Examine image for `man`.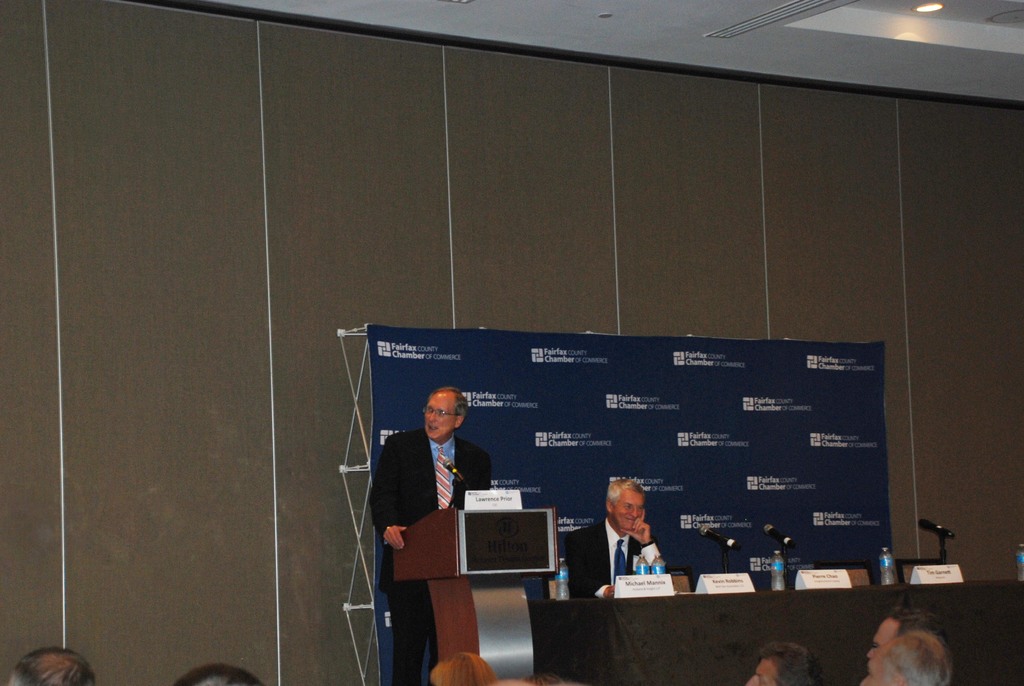
Examination result: [859,637,957,685].
